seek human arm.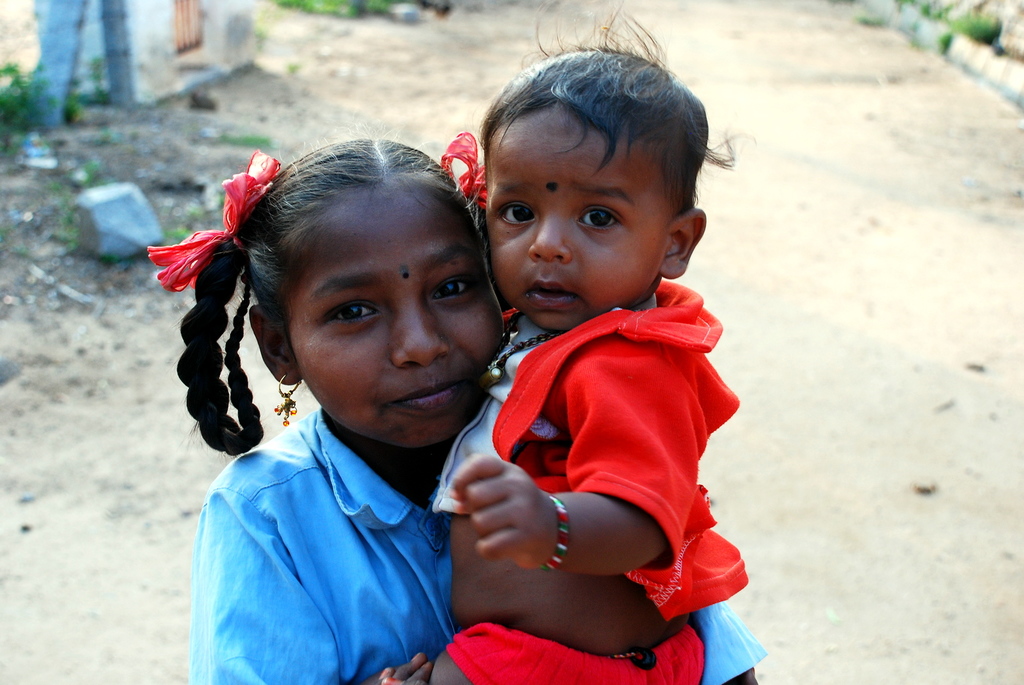
locate(450, 357, 700, 577).
